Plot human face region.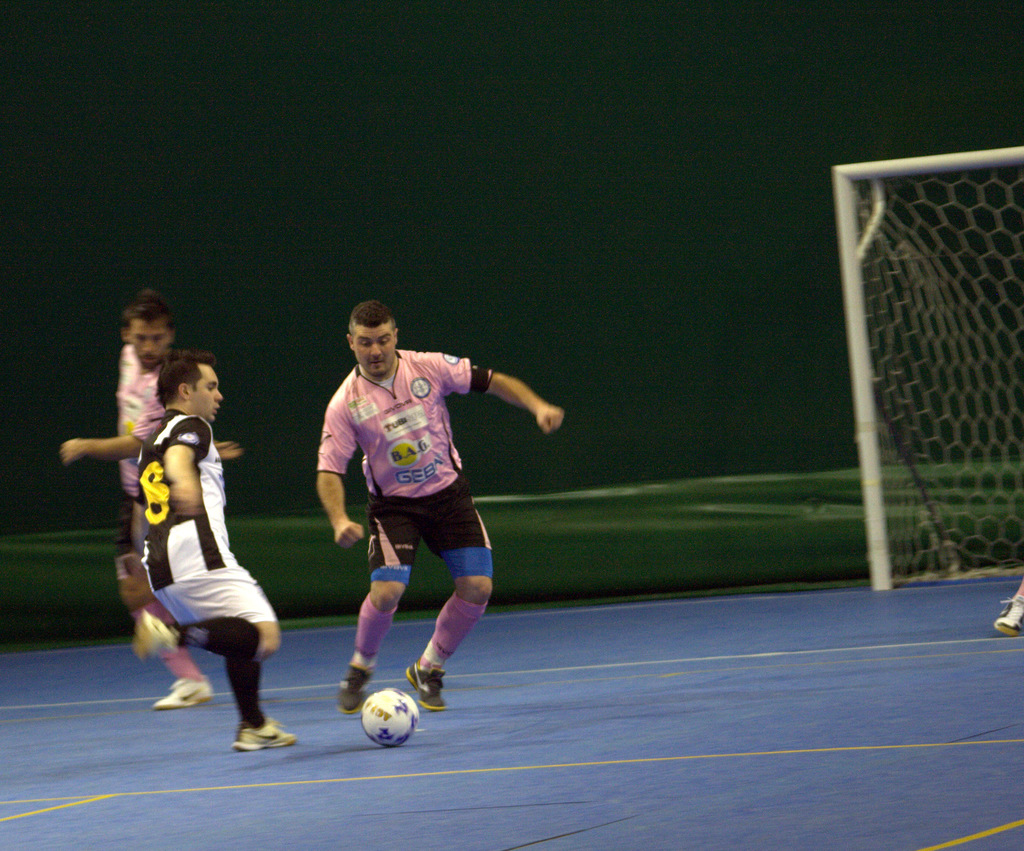
Plotted at select_region(187, 363, 224, 422).
